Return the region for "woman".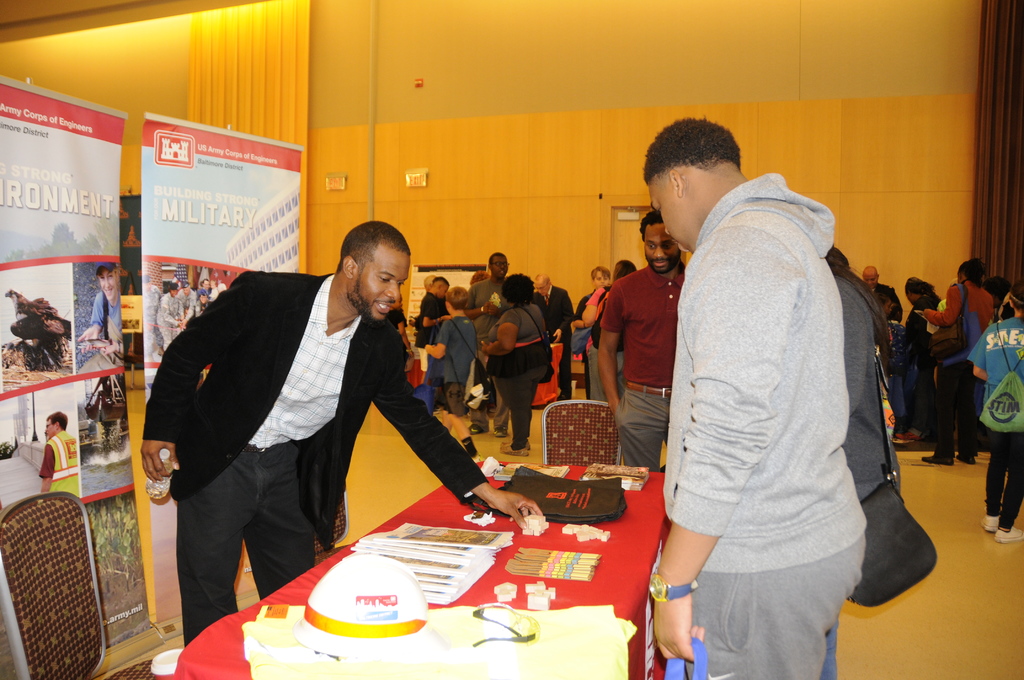
Rect(476, 273, 547, 457).
